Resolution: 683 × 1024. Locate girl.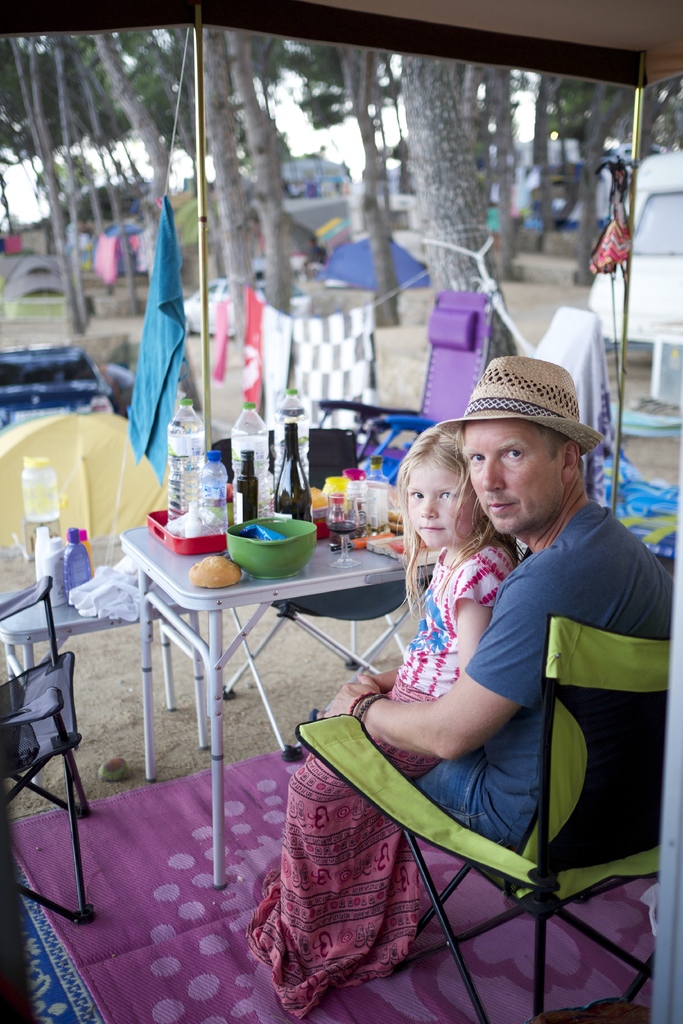
x1=248, y1=426, x2=518, y2=1017.
